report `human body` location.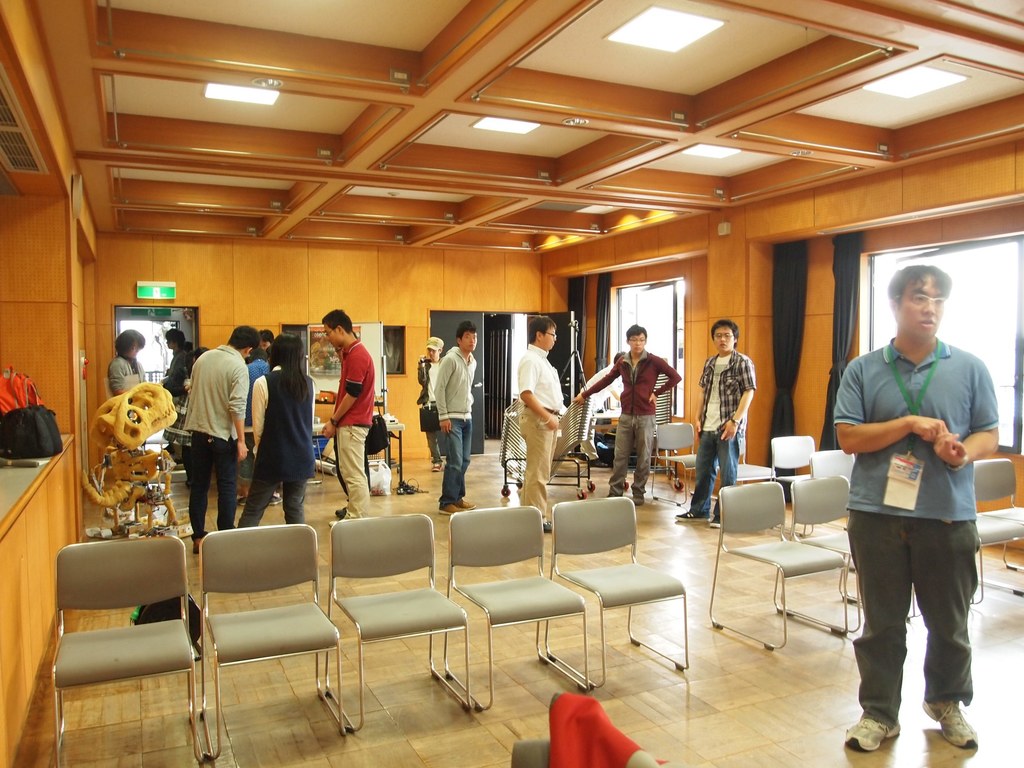
Report: bbox=[833, 262, 1000, 766].
